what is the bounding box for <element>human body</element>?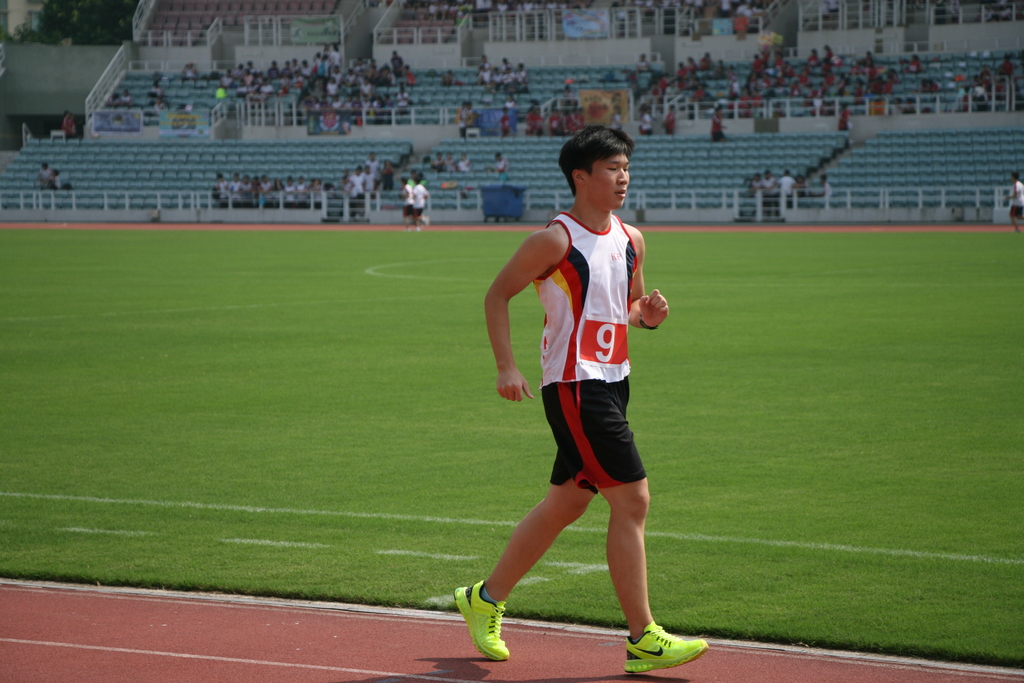
[777,176,797,211].
